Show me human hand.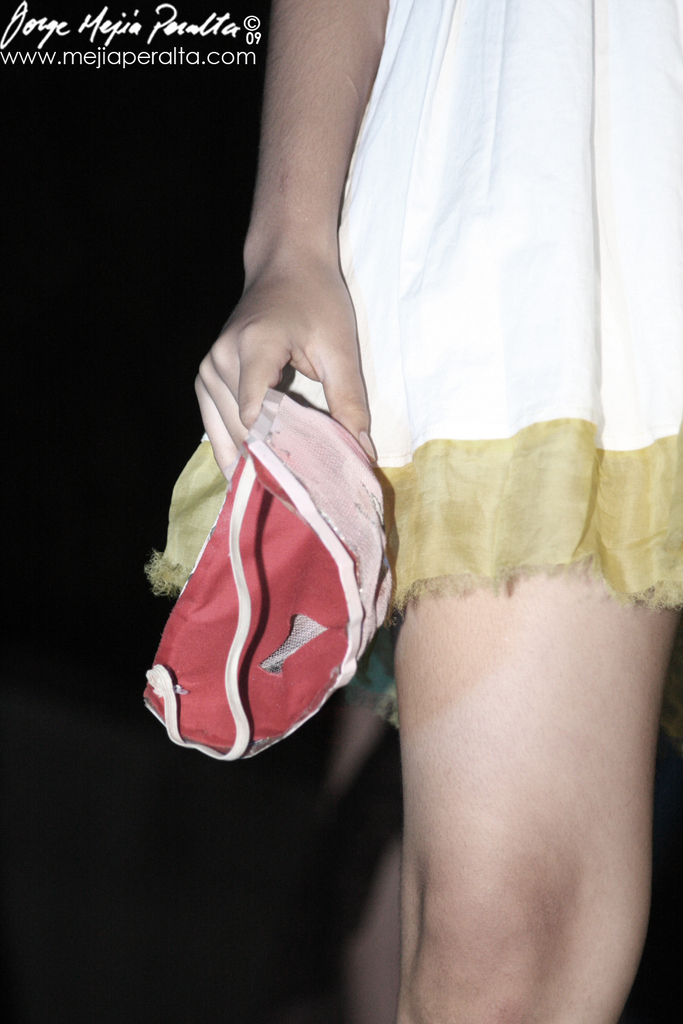
human hand is here: locate(191, 284, 393, 431).
